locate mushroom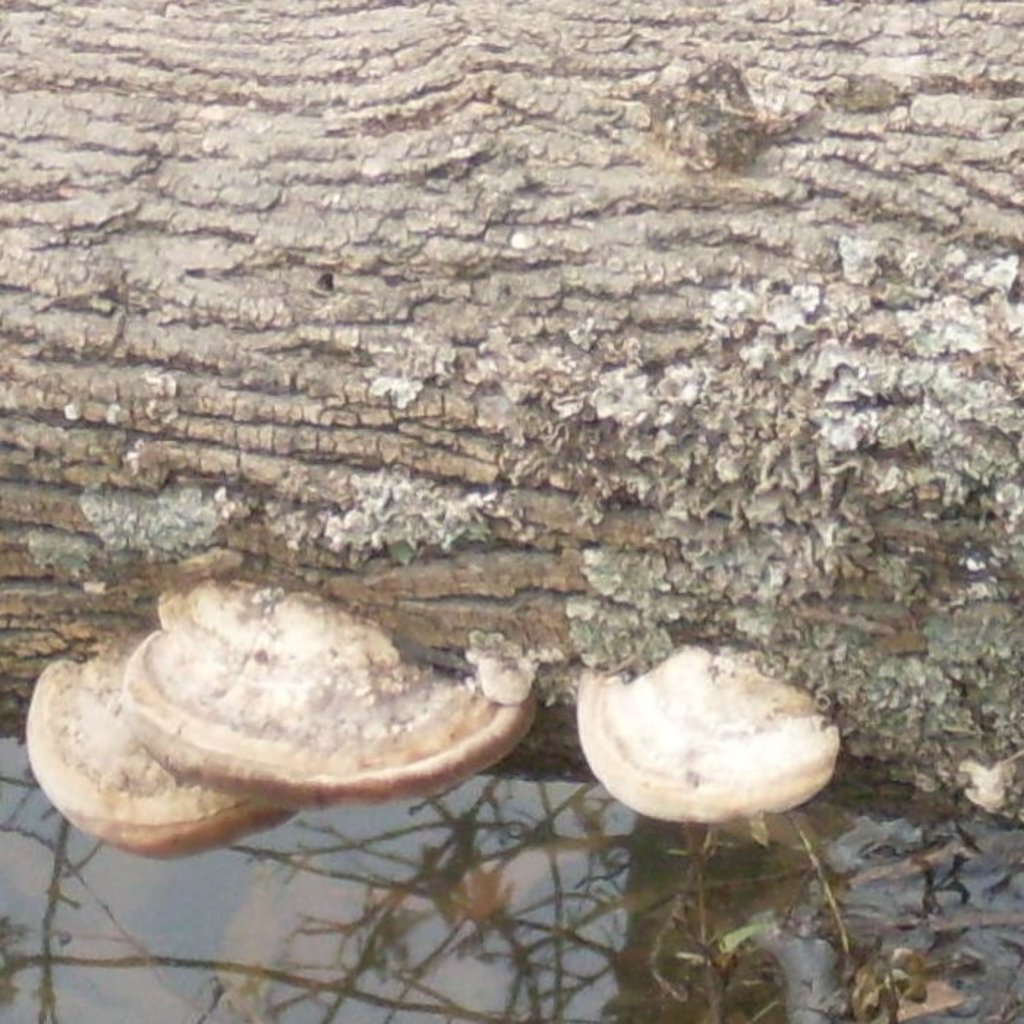
crop(119, 583, 536, 807)
